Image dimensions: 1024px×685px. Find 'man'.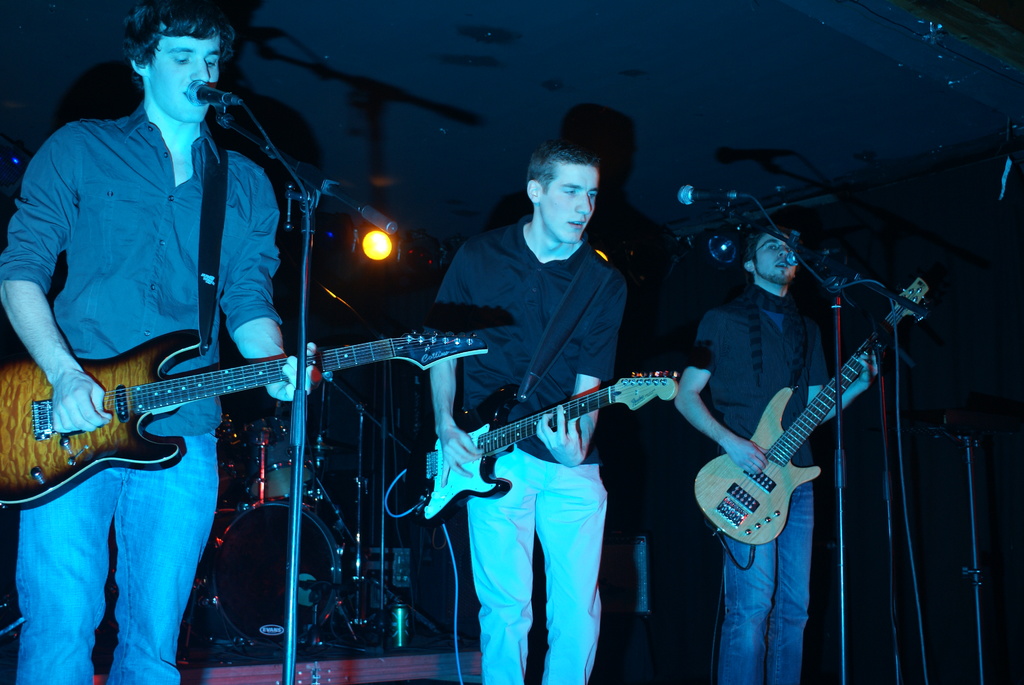
pyautogui.locateOnScreen(671, 227, 880, 684).
